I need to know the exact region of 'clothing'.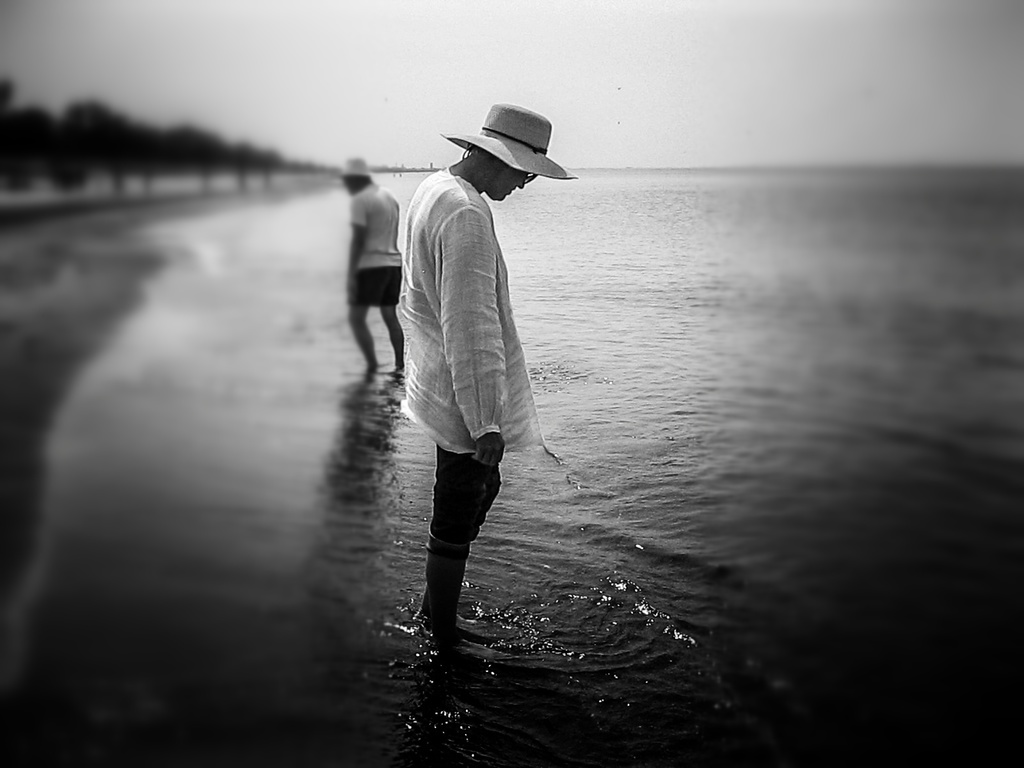
Region: 351 173 399 319.
